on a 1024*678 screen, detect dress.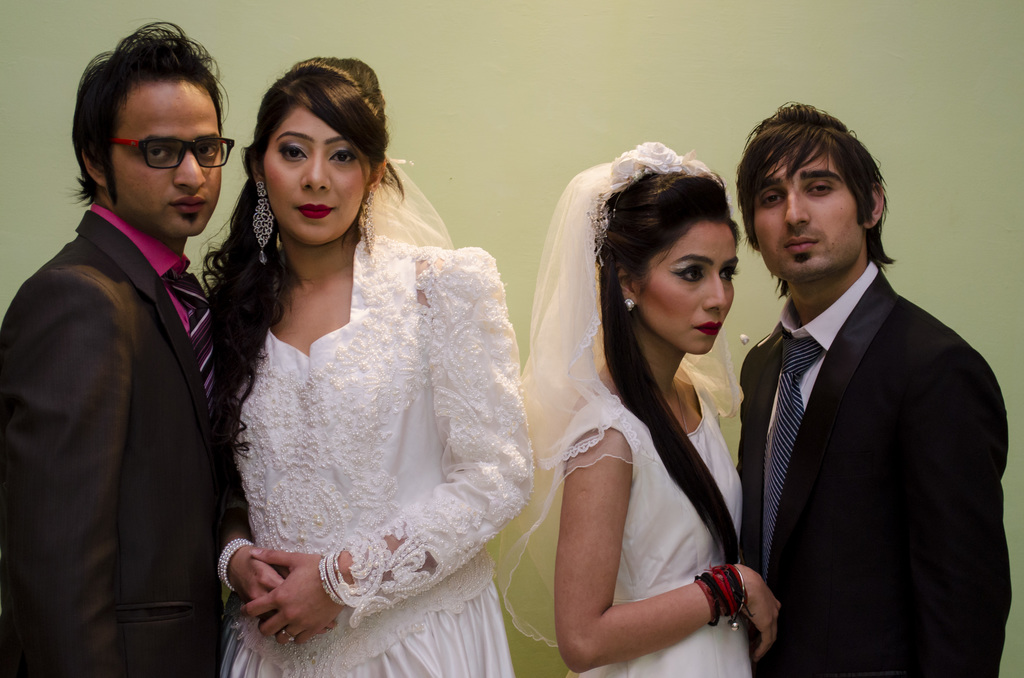
l=563, t=366, r=753, b=677.
